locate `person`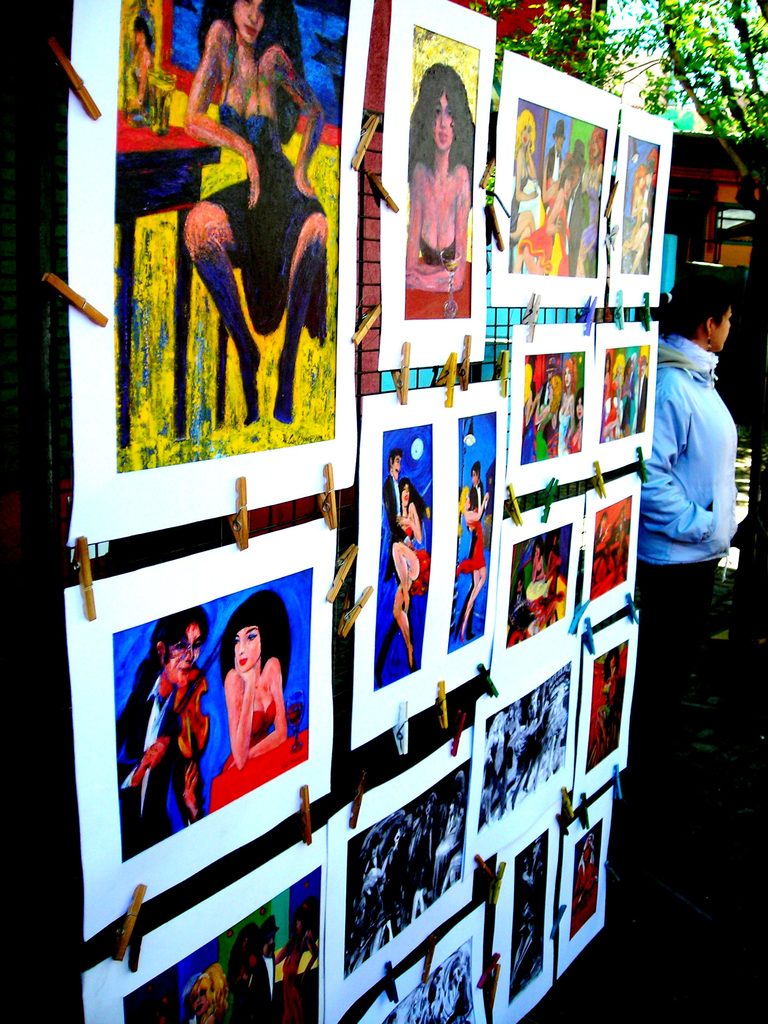
<region>372, 445, 429, 687</region>
